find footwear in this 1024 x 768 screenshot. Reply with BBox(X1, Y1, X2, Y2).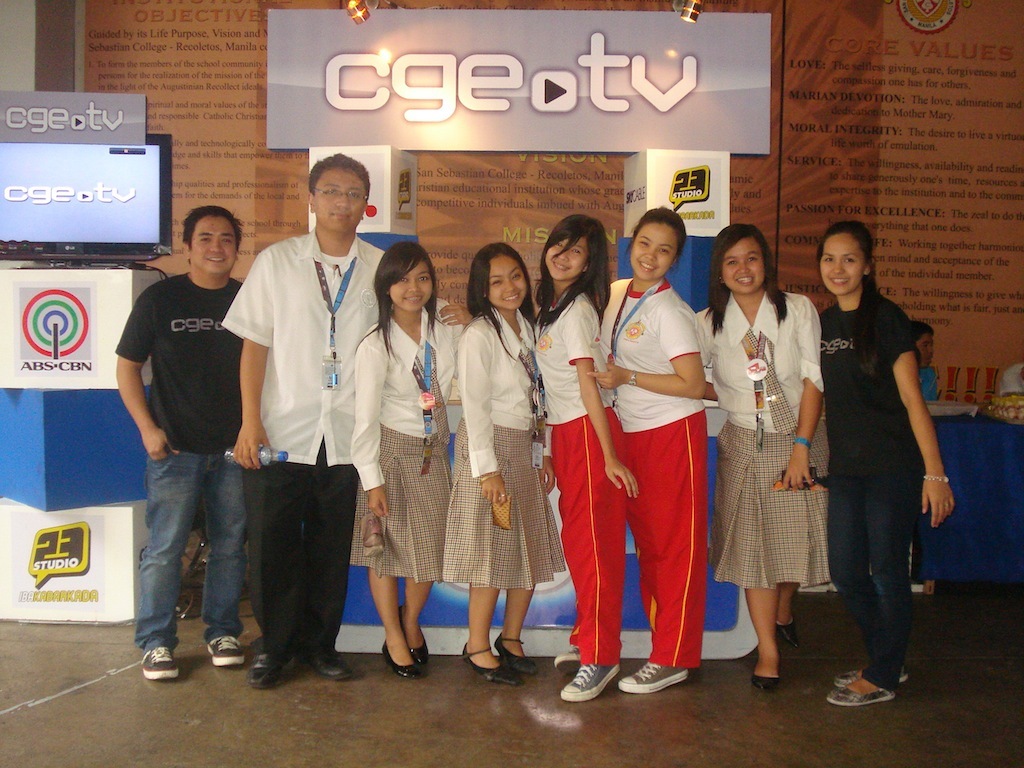
BBox(401, 605, 434, 667).
